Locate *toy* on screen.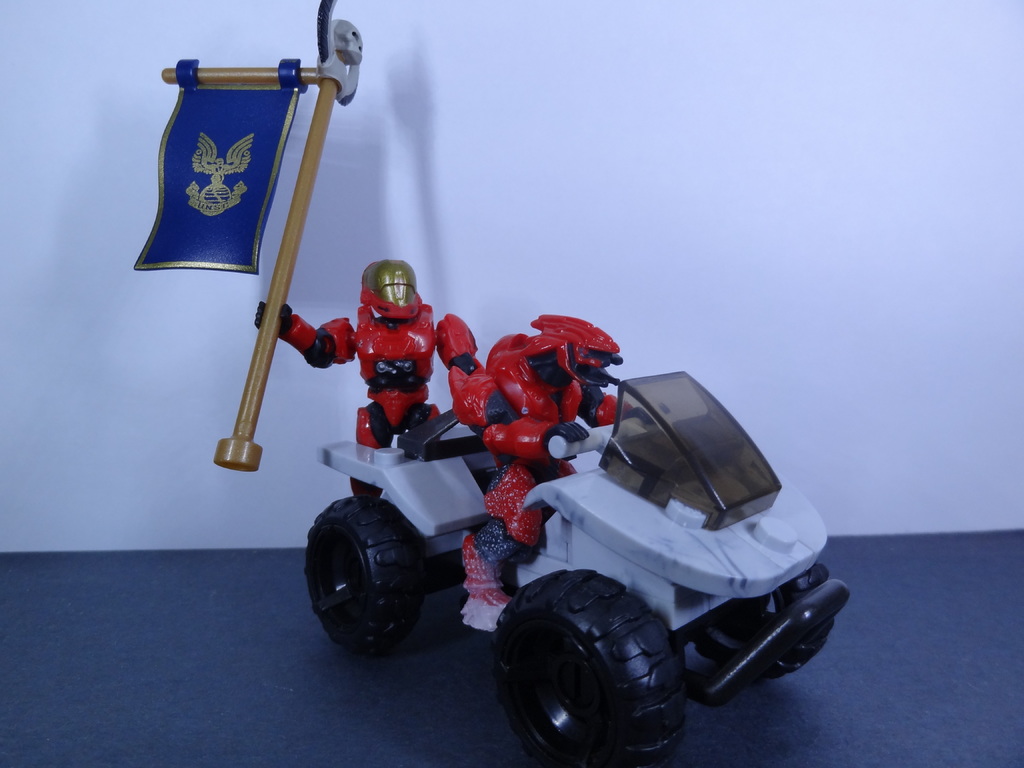
On screen at region(307, 249, 458, 456).
